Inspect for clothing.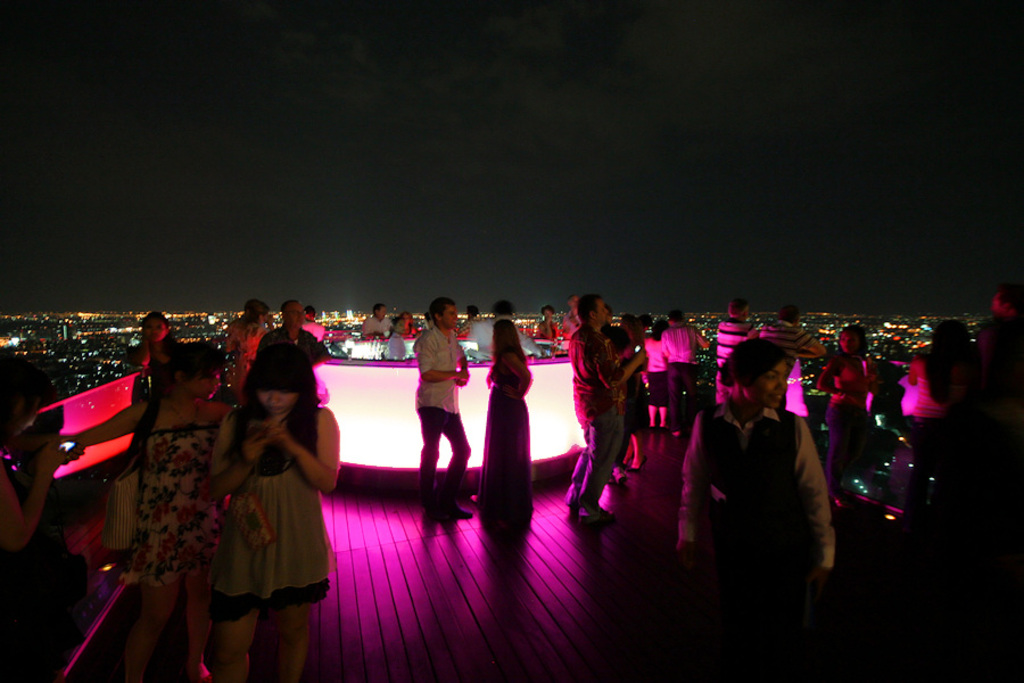
Inspection: (421,403,481,497).
